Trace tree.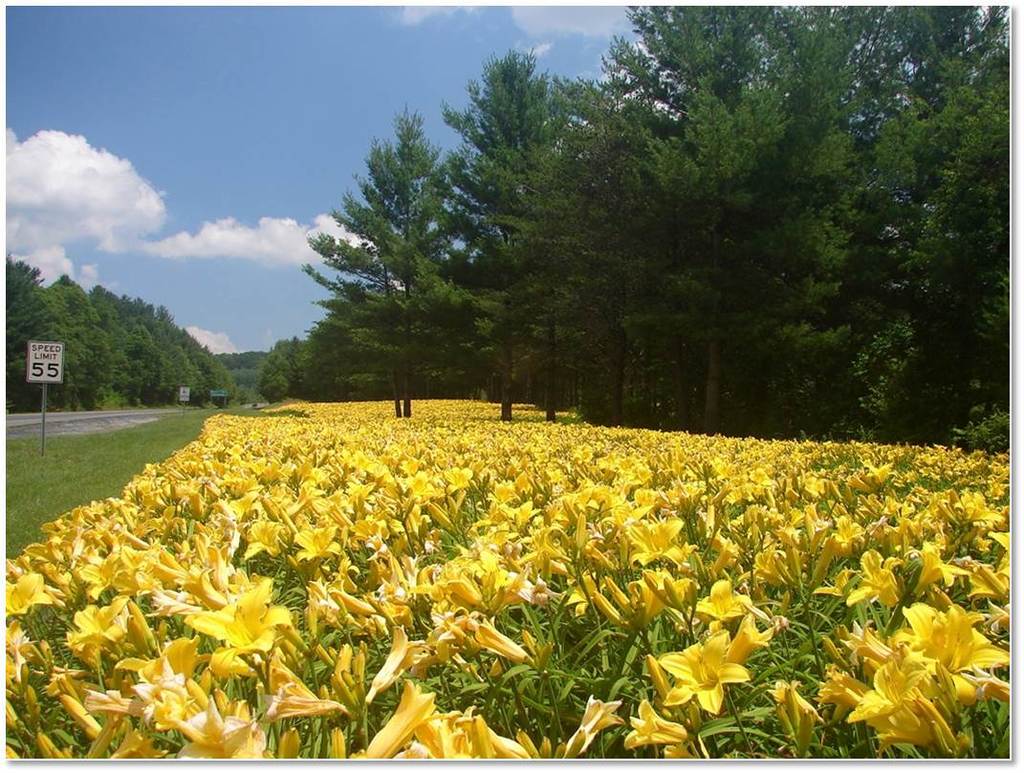
Traced to bbox(333, 103, 464, 419).
